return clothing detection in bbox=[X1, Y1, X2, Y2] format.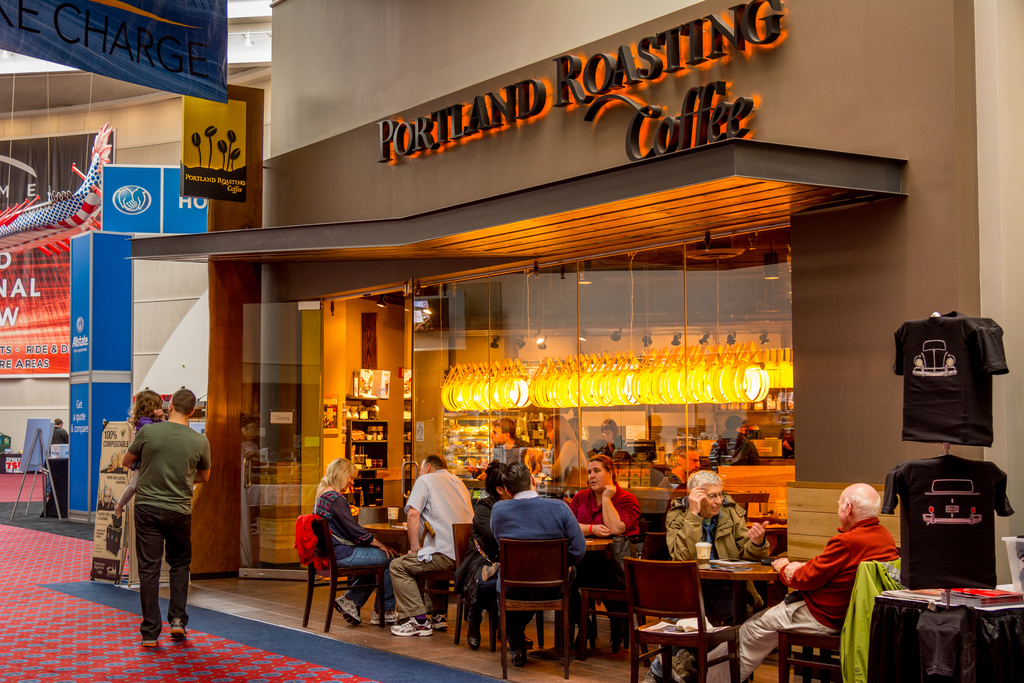
bbox=[486, 439, 540, 477].
